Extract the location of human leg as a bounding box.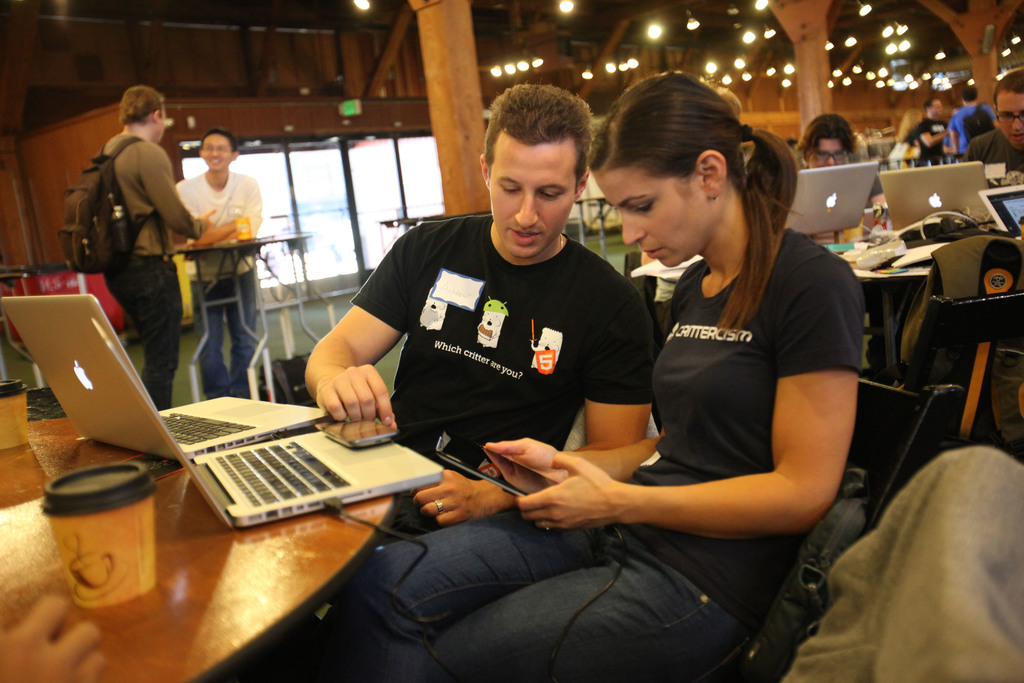
{"x1": 102, "y1": 266, "x2": 146, "y2": 333}.
